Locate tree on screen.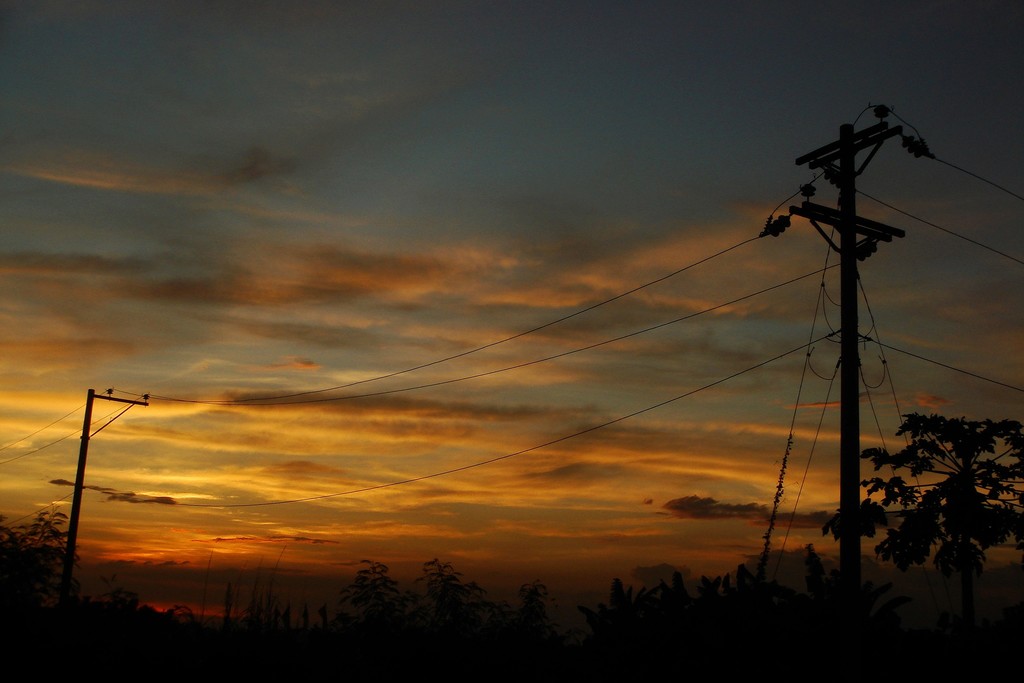
On screen at [x1=649, y1=579, x2=666, y2=613].
